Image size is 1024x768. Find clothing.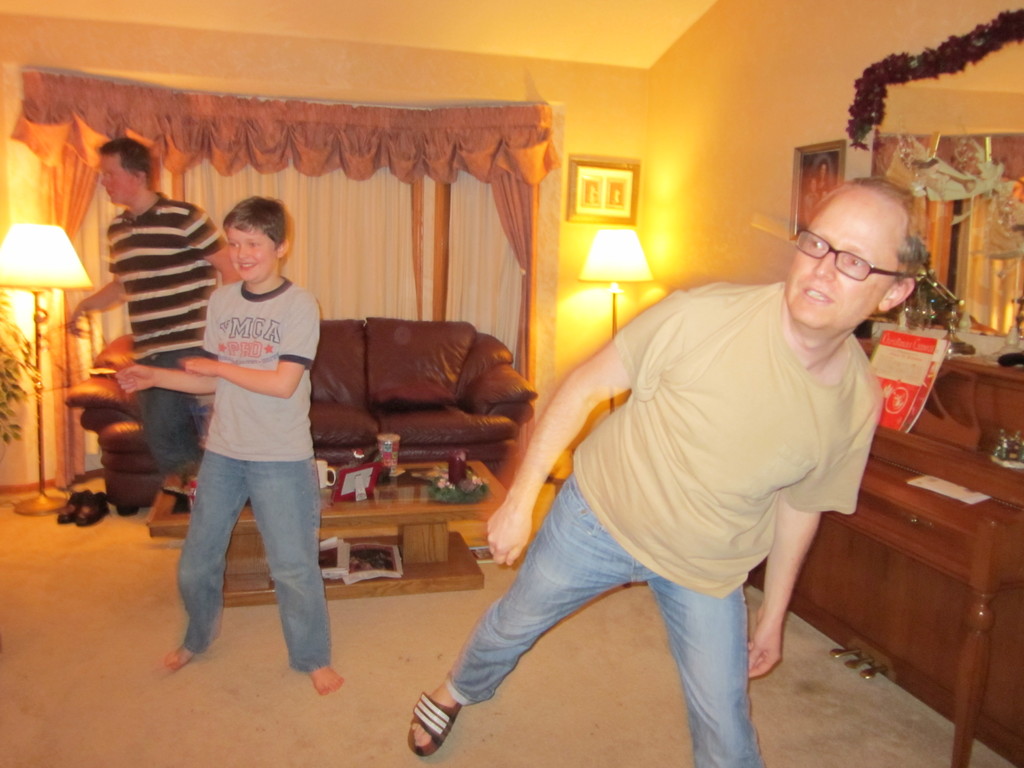
BBox(443, 278, 882, 767).
